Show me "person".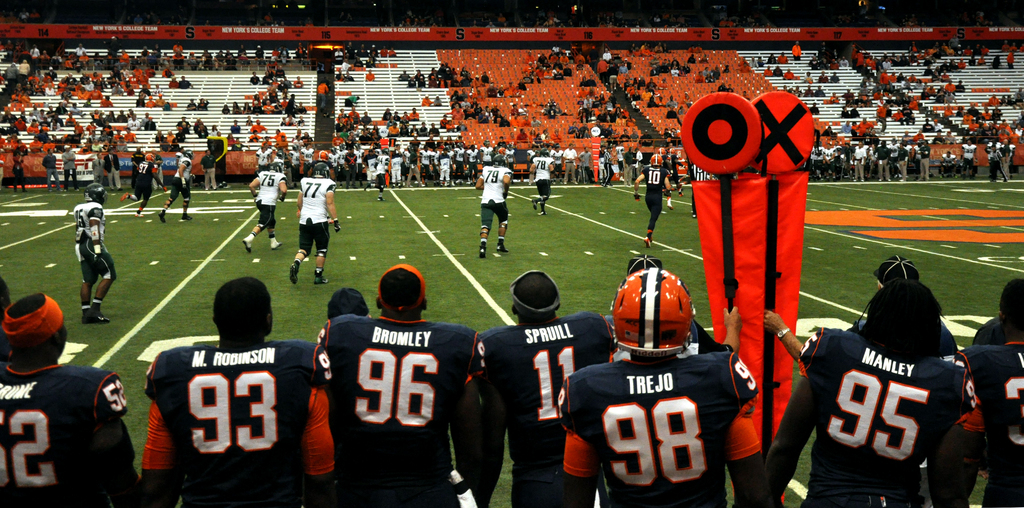
"person" is here: select_region(561, 264, 771, 507).
